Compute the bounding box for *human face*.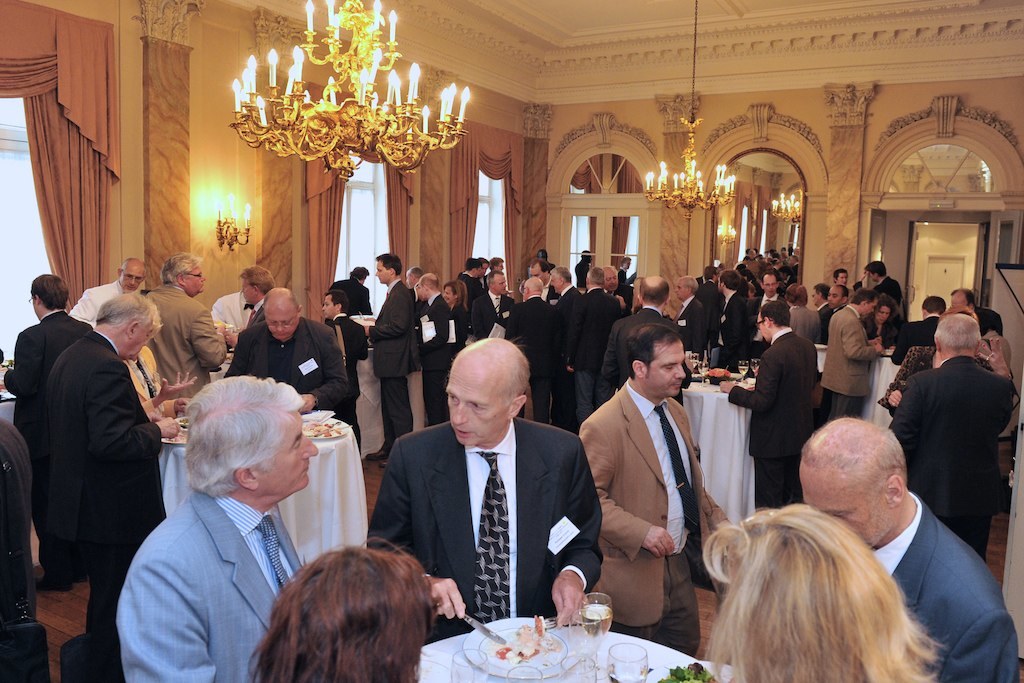
BBox(124, 268, 134, 288).
